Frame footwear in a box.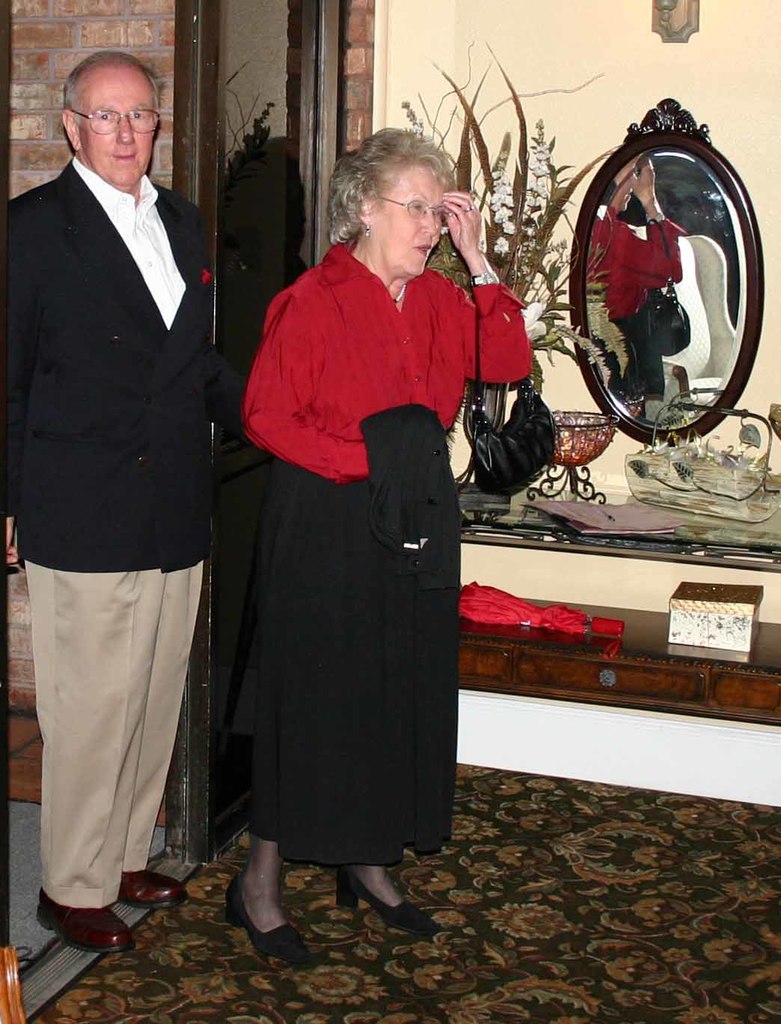
bbox(337, 861, 435, 938).
